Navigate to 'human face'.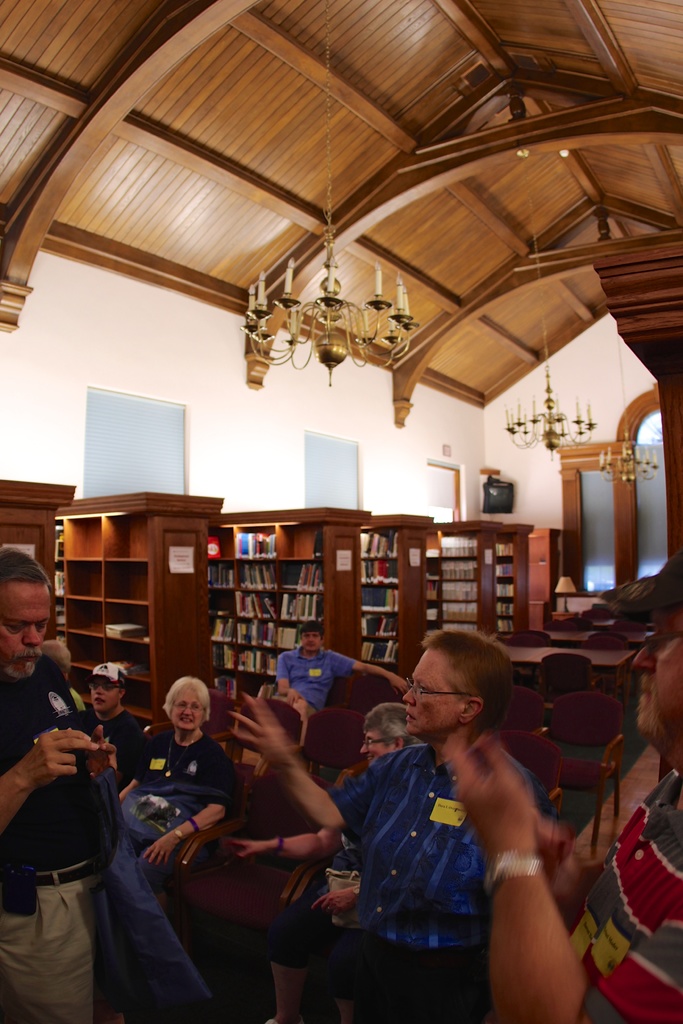
Navigation target: [x1=360, y1=726, x2=399, y2=765].
